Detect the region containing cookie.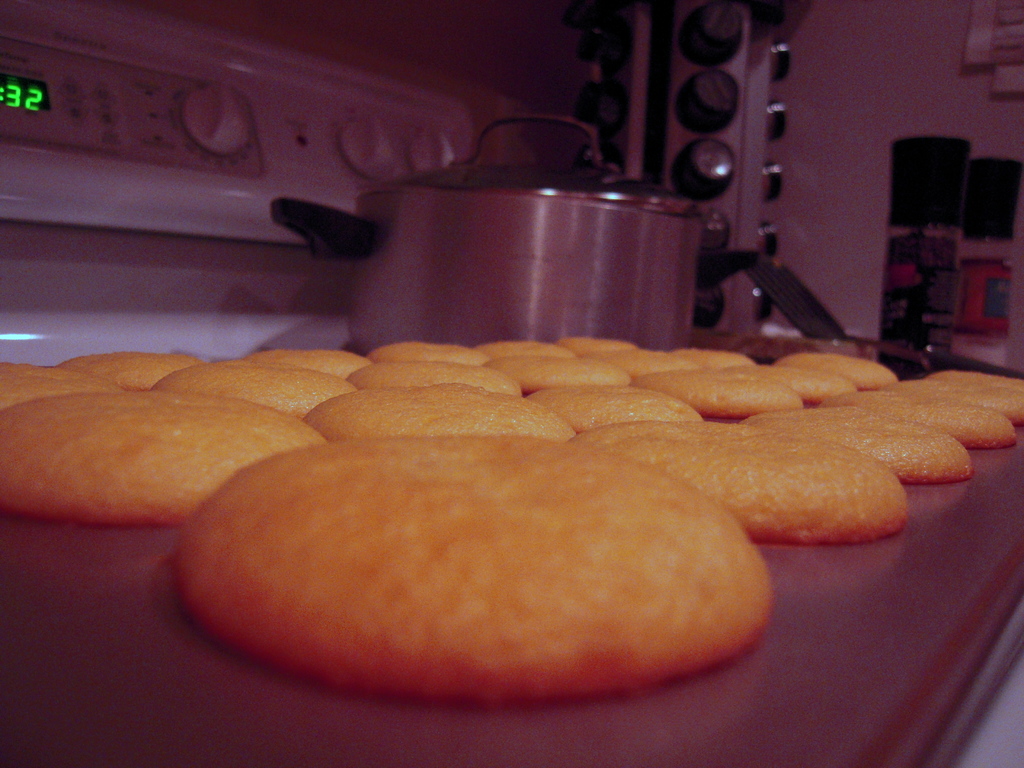
0,386,323,529.
